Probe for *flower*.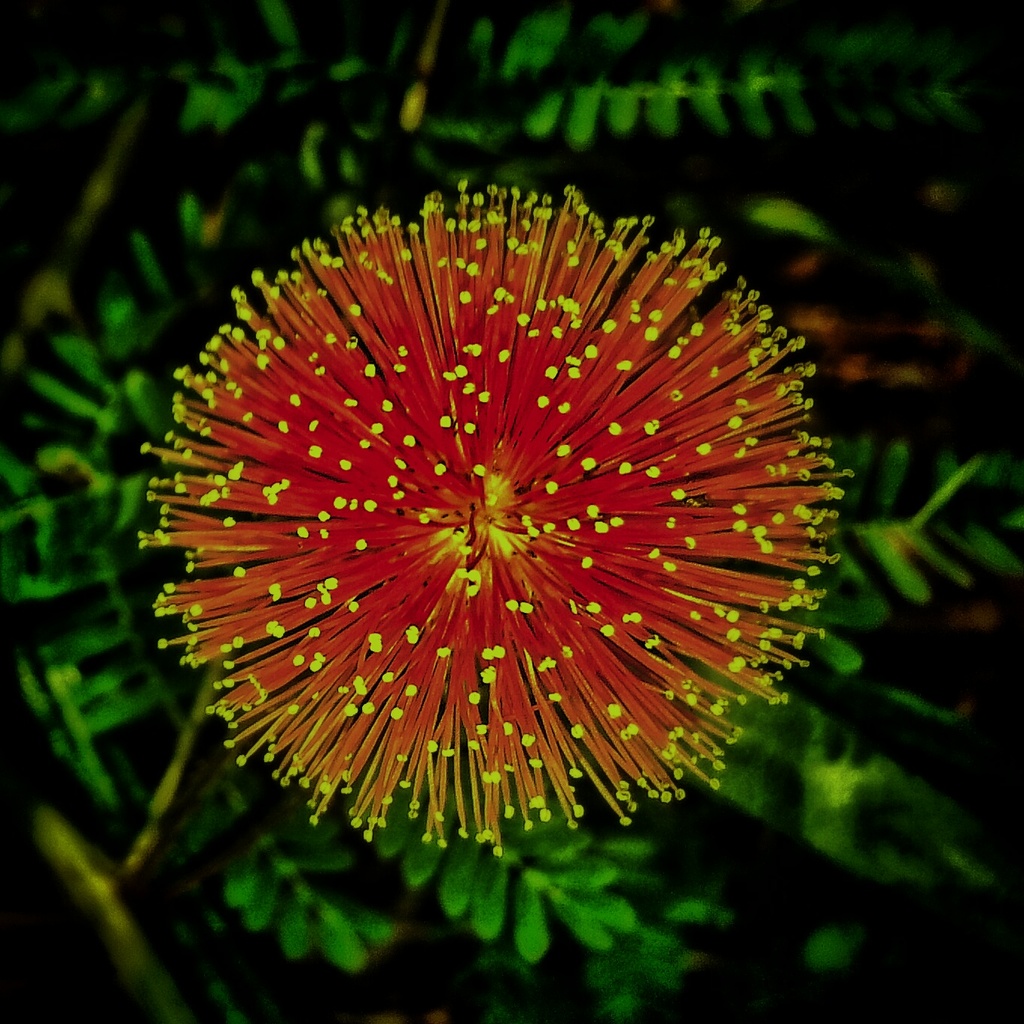
Probe result: [114, 181, 800, 886].
